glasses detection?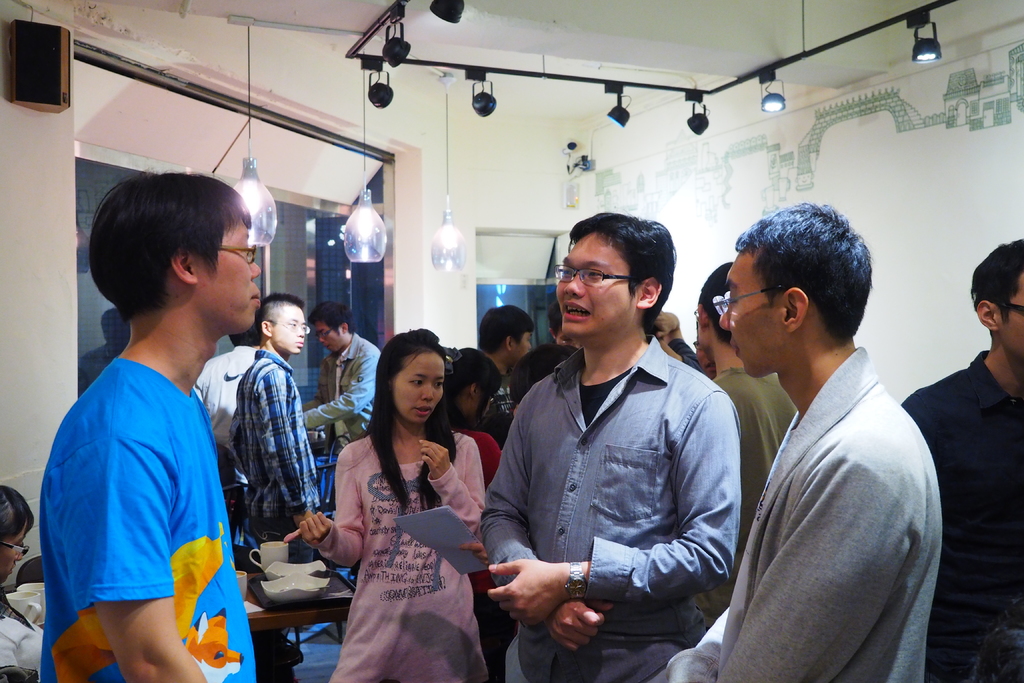
[318, 328, 331, 338]
